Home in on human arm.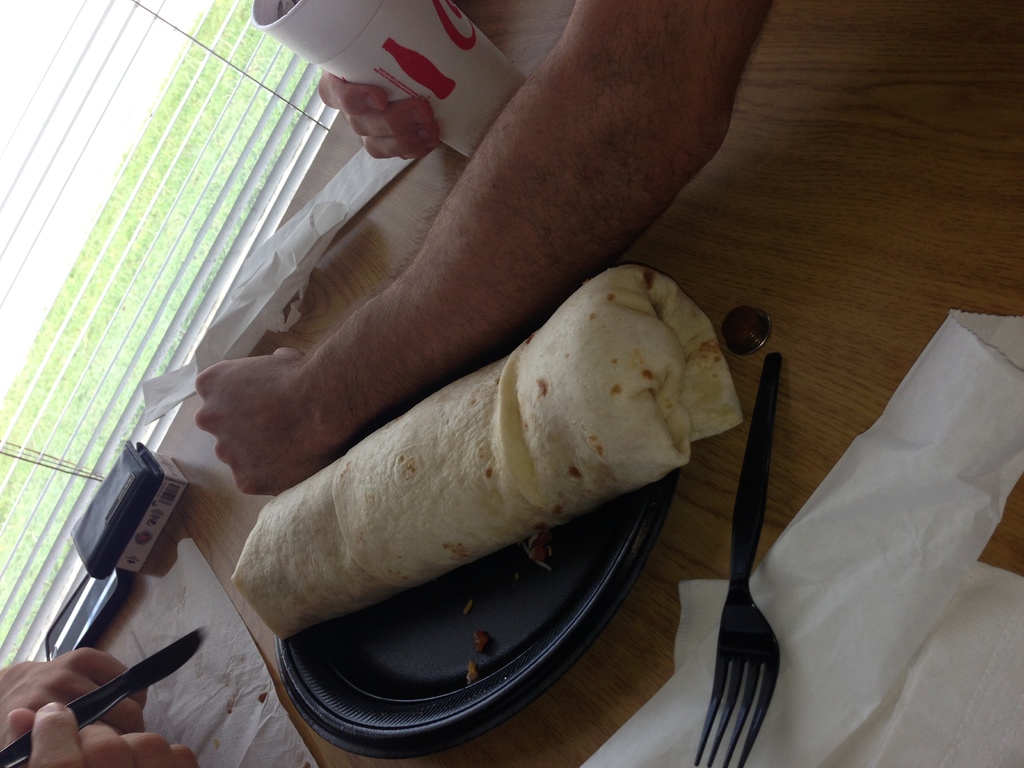
Homed in at (26, 698, 198, 767).
